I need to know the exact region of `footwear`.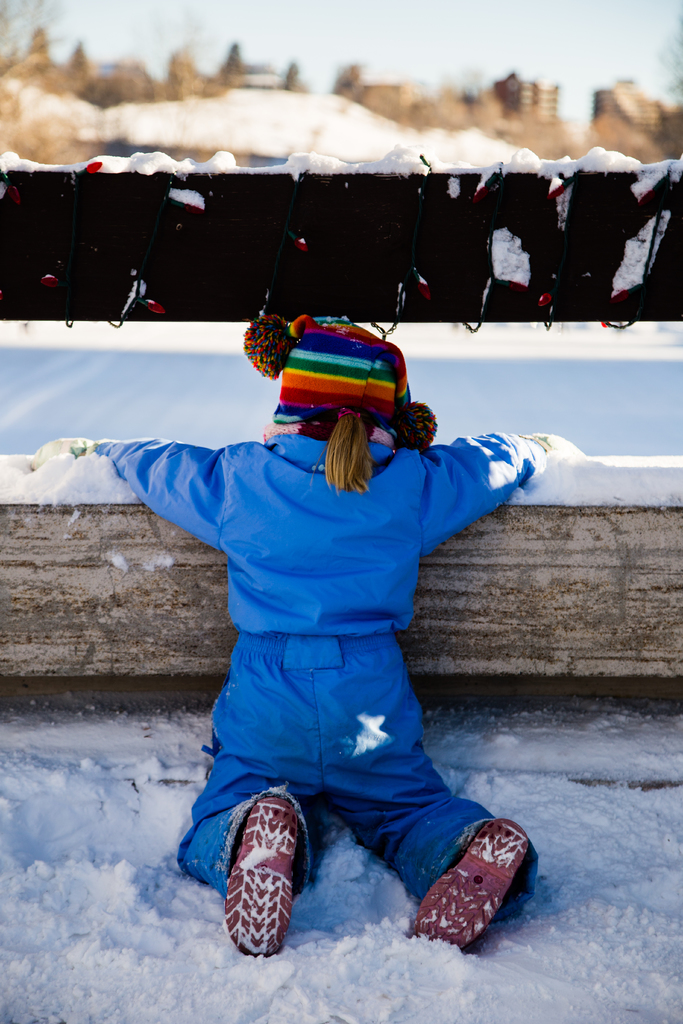
Region: (left=411, top=813, right=534, bottom=953).
